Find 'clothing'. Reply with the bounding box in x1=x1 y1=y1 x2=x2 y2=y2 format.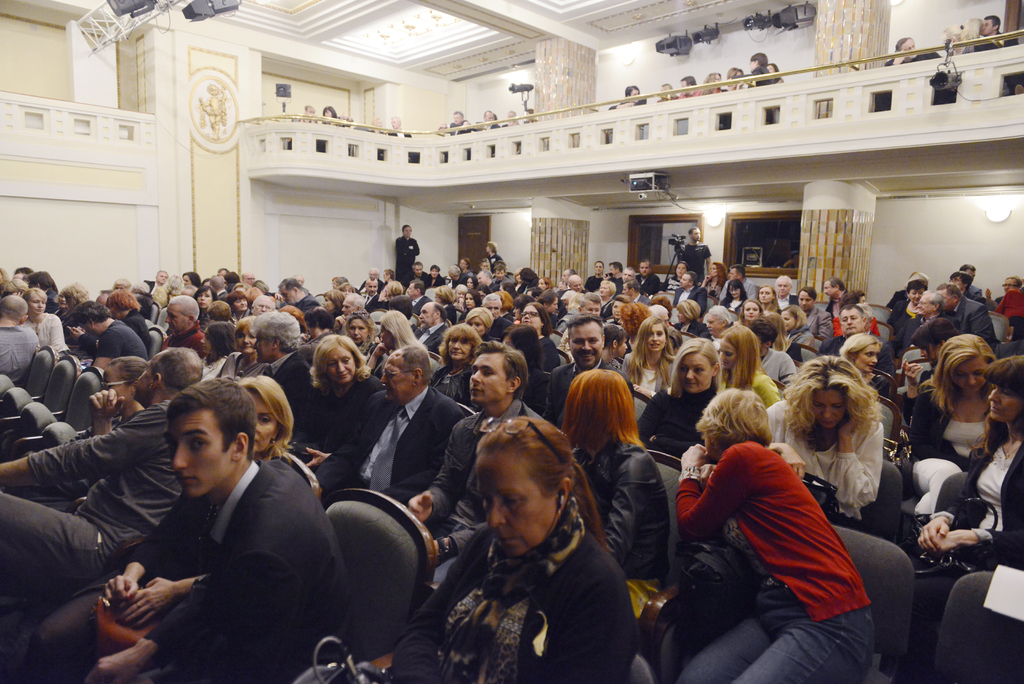
x1=686 y1=418 x2=890 y2=656.
